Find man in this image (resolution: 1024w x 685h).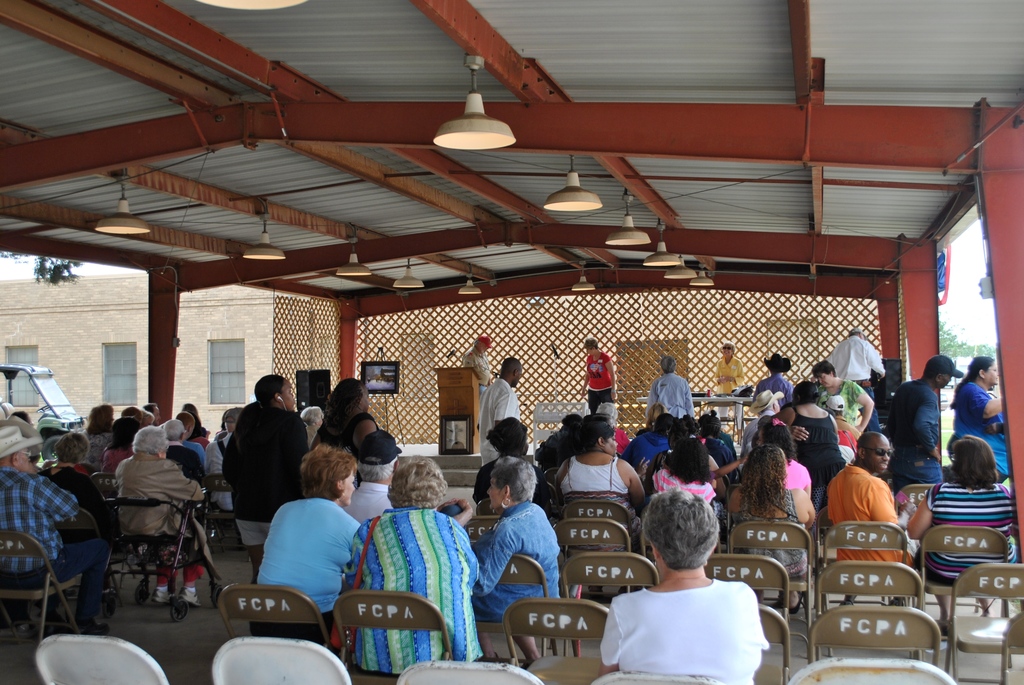
(left=828, top=434, right=918, bottom=569).
